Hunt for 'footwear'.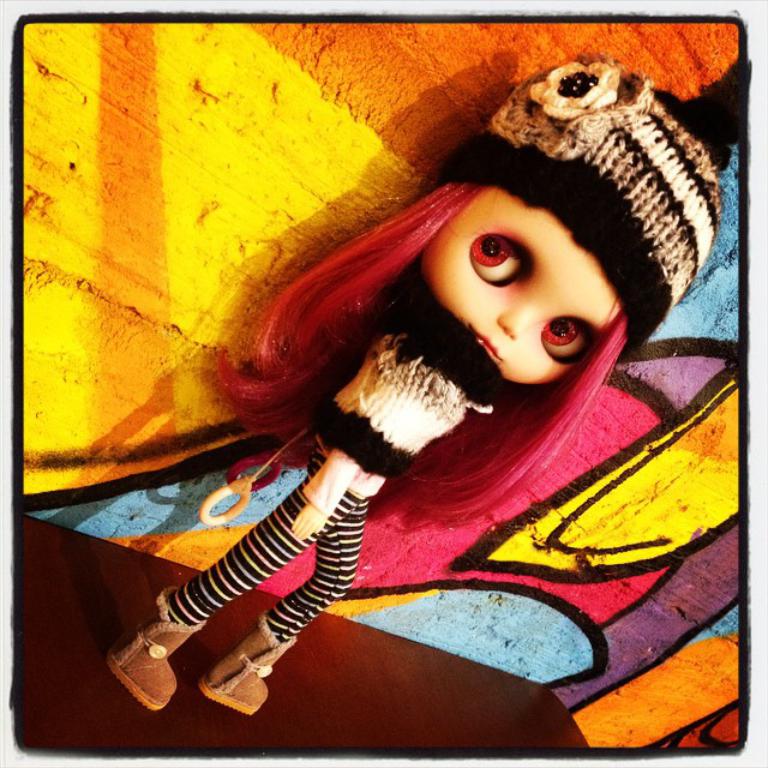
Hunted down at box(196, 617, 299, 718).
